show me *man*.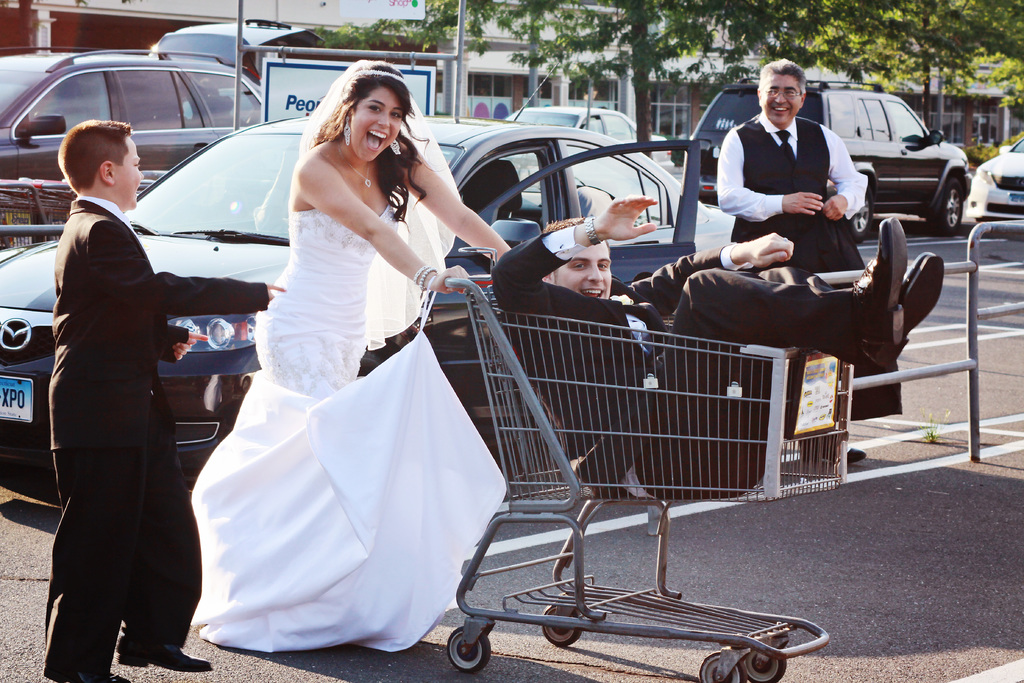
*man* is here: x1=709, y1=58, x2=862, y2=465.
